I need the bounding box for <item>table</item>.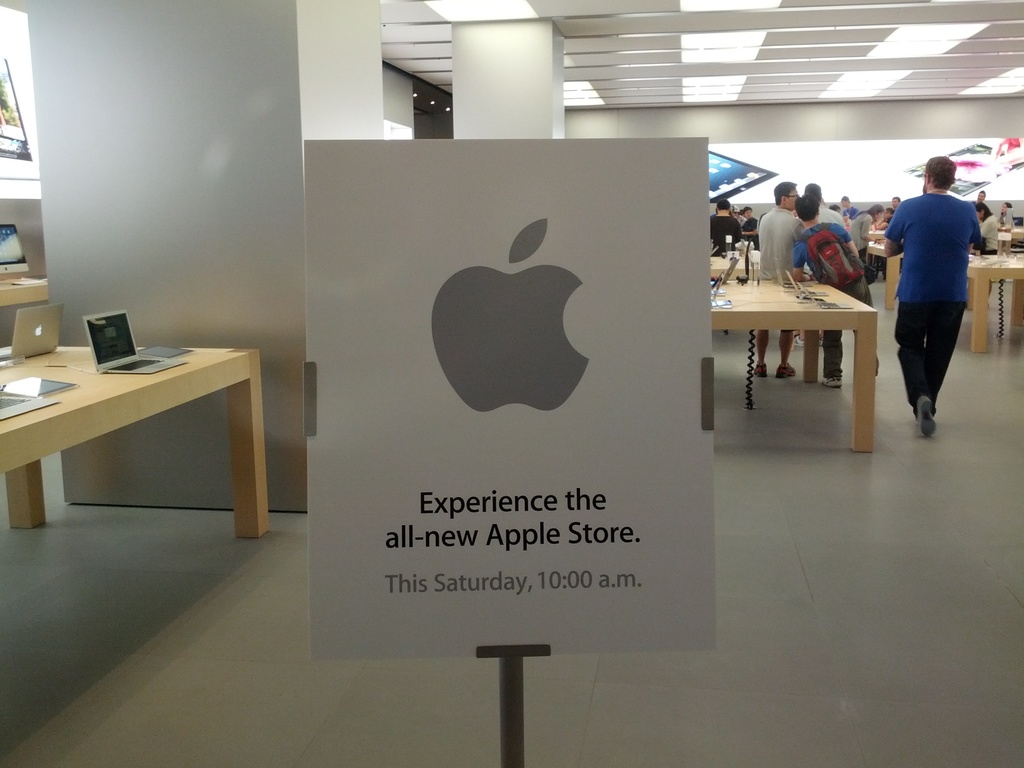
Here it is: Rect(0, 346, 275, 540).
